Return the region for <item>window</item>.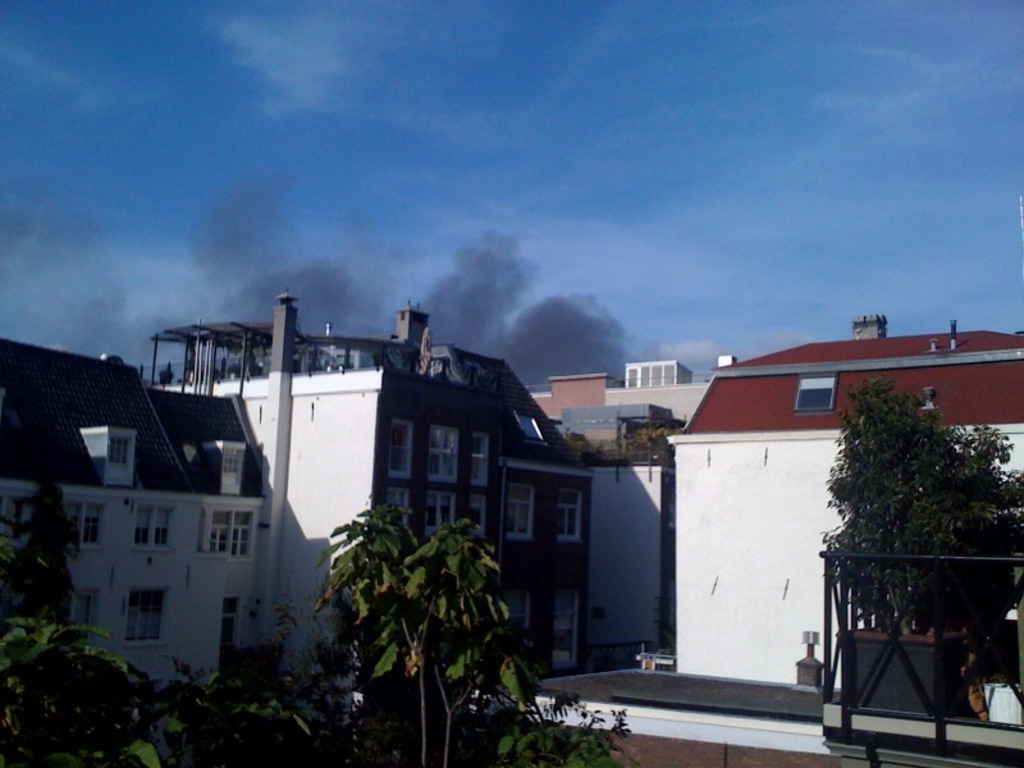
<bbox>507, 484, 527, 539</bbox>.
